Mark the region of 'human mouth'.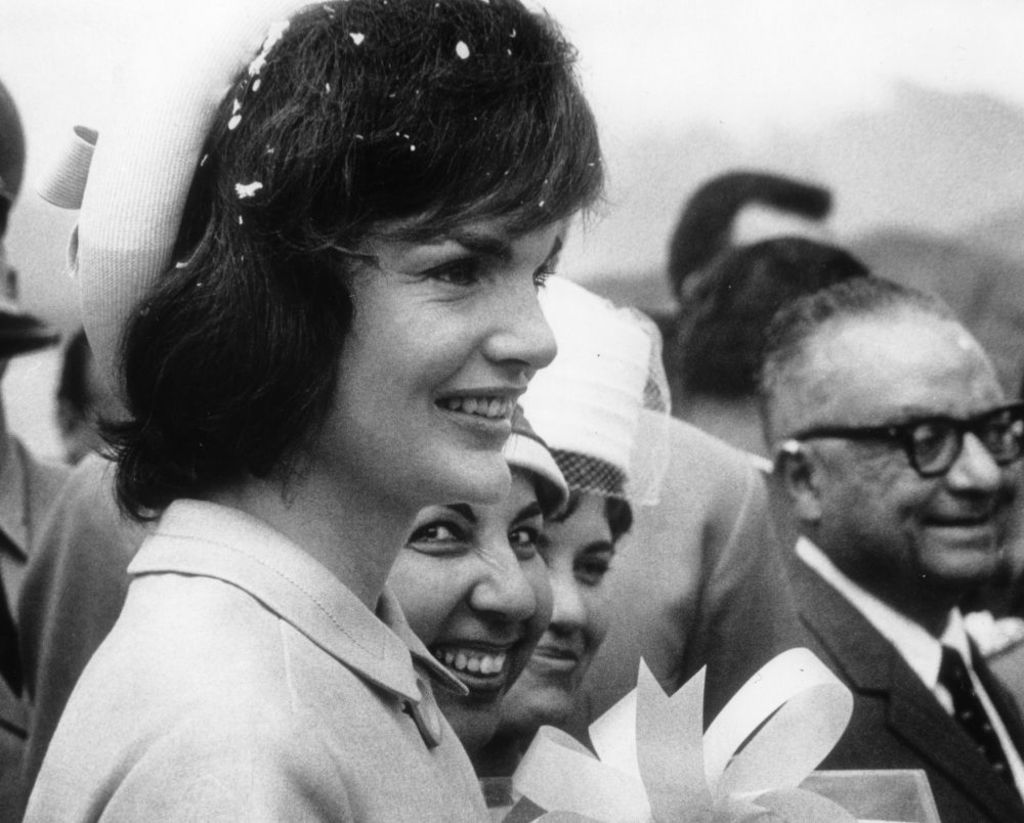
Region: crop(429, 381, 525, 438).
